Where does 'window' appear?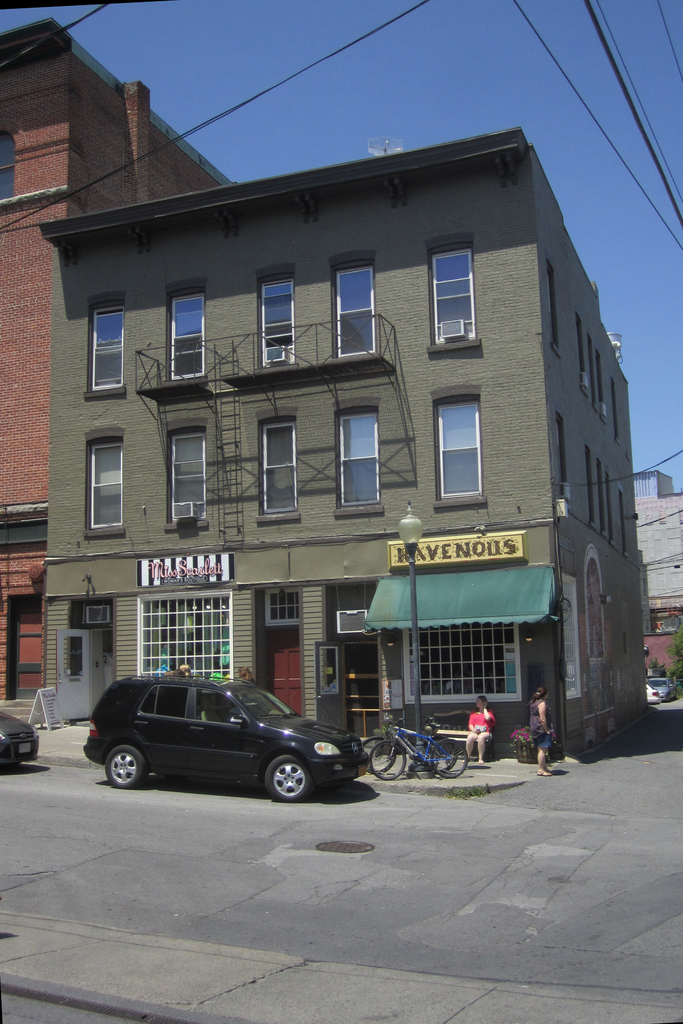
Appears at (x1=0, y1=134, x2=17, y2=206).
